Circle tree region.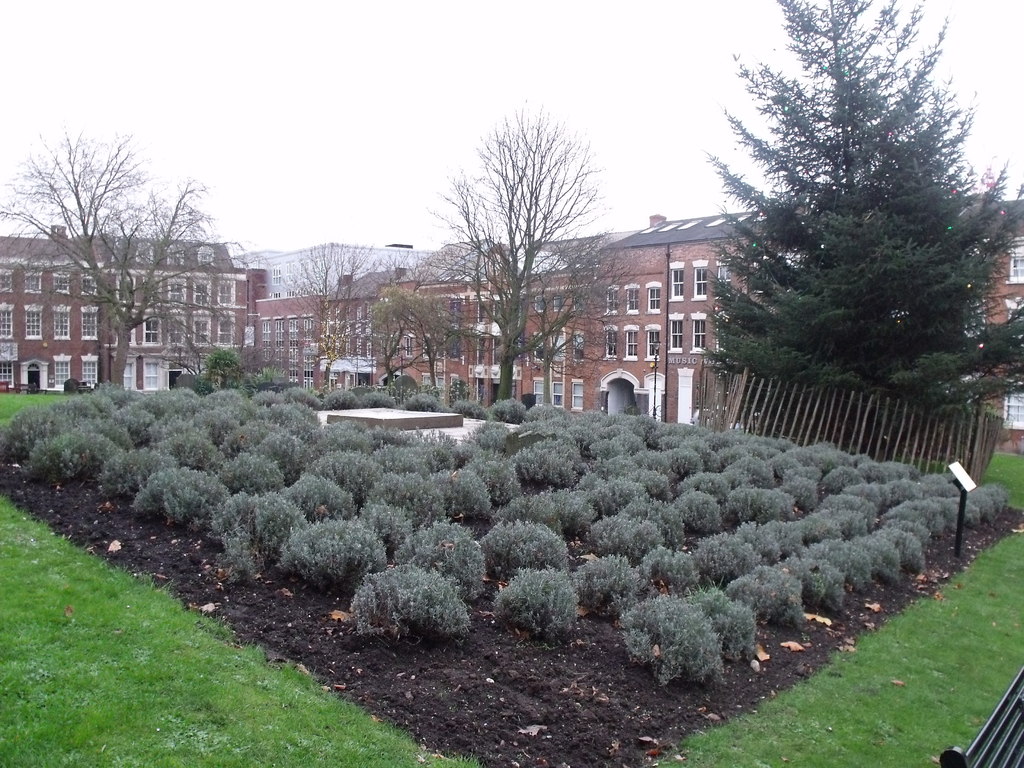
Region: (388,241,536,397).
